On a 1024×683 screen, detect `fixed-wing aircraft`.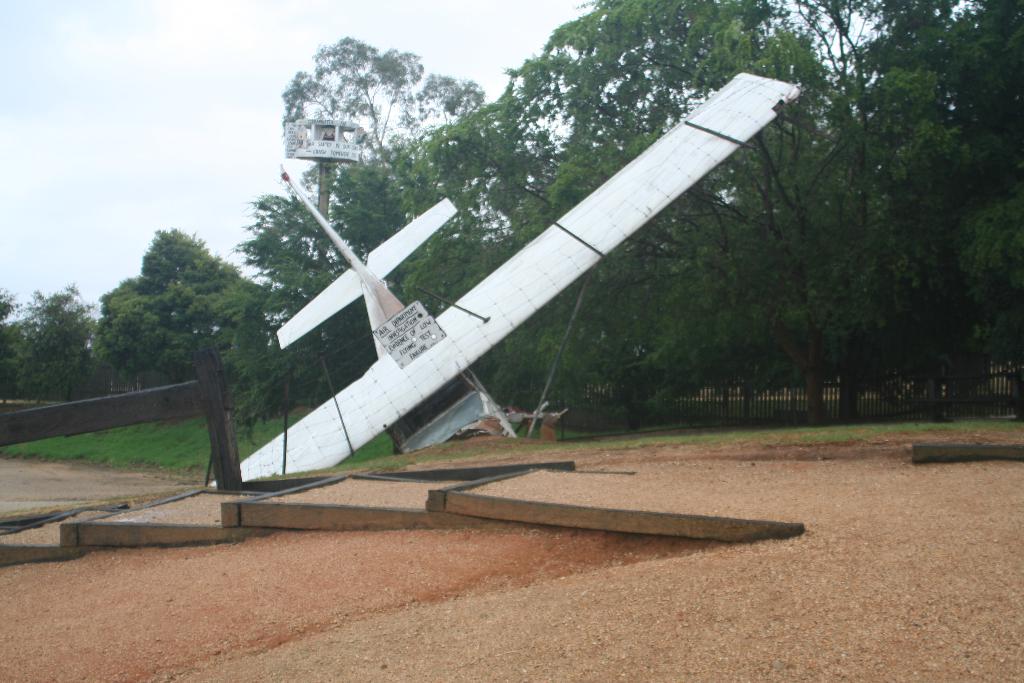
209, 71, 799, 486.
